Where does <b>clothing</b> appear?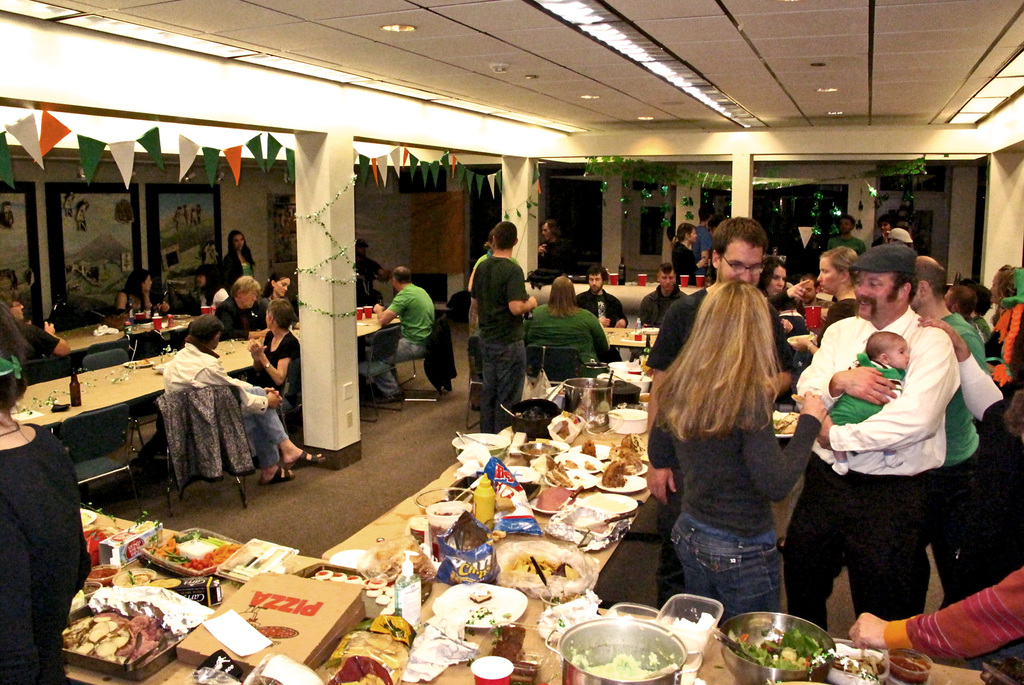
Appears at {"x1": 525, "y1": 303, "x2": 608, "y2": 379}.
